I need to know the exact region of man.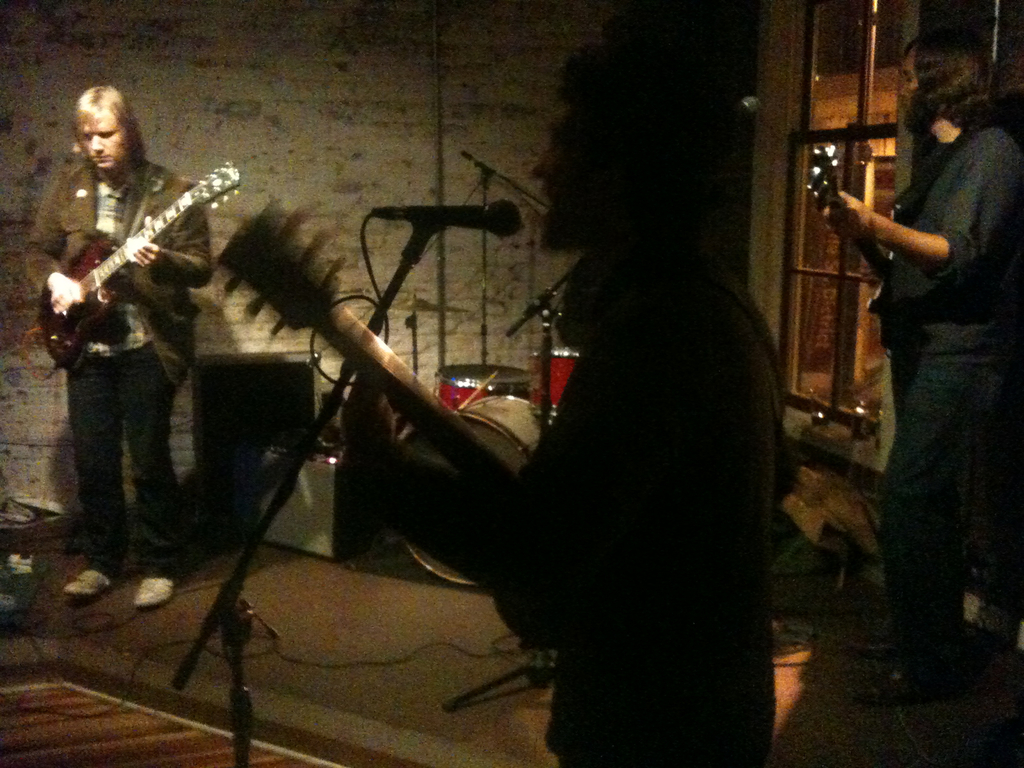
Region: bbox=[26, 76, 221, 612].
